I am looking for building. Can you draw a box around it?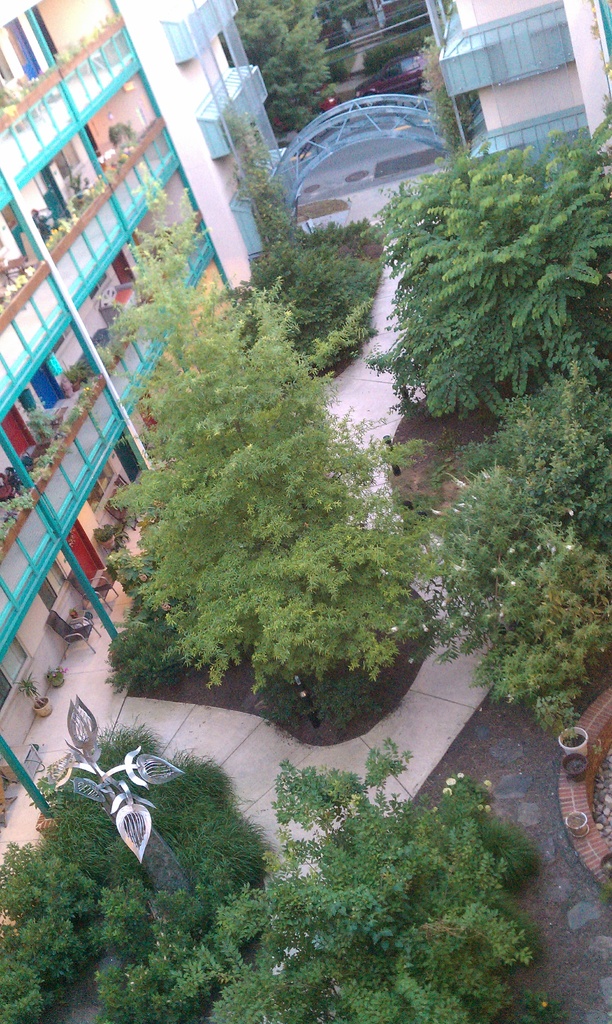
Sure, the bounding box is (x1=428, y1=0, x2=611, y2=197).
